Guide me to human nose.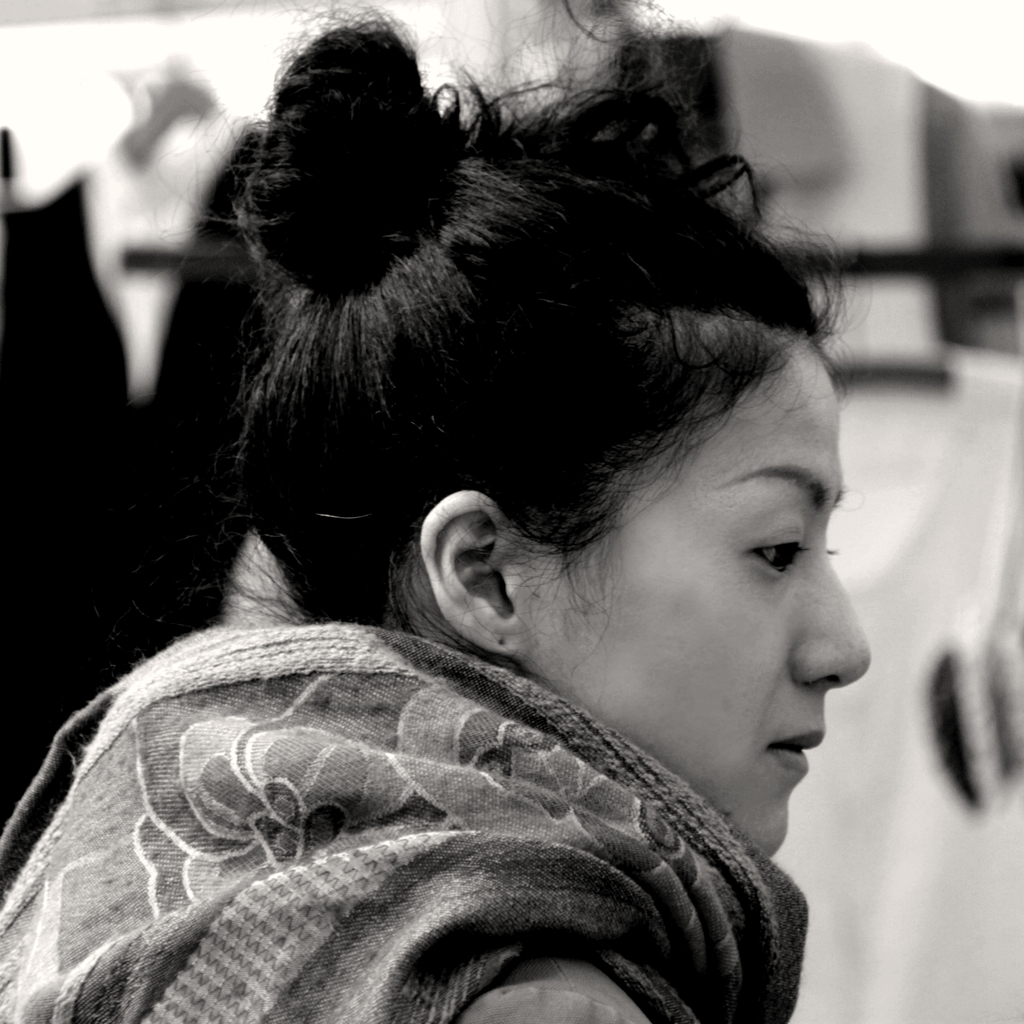
Guidance: 810/564/897/708.
